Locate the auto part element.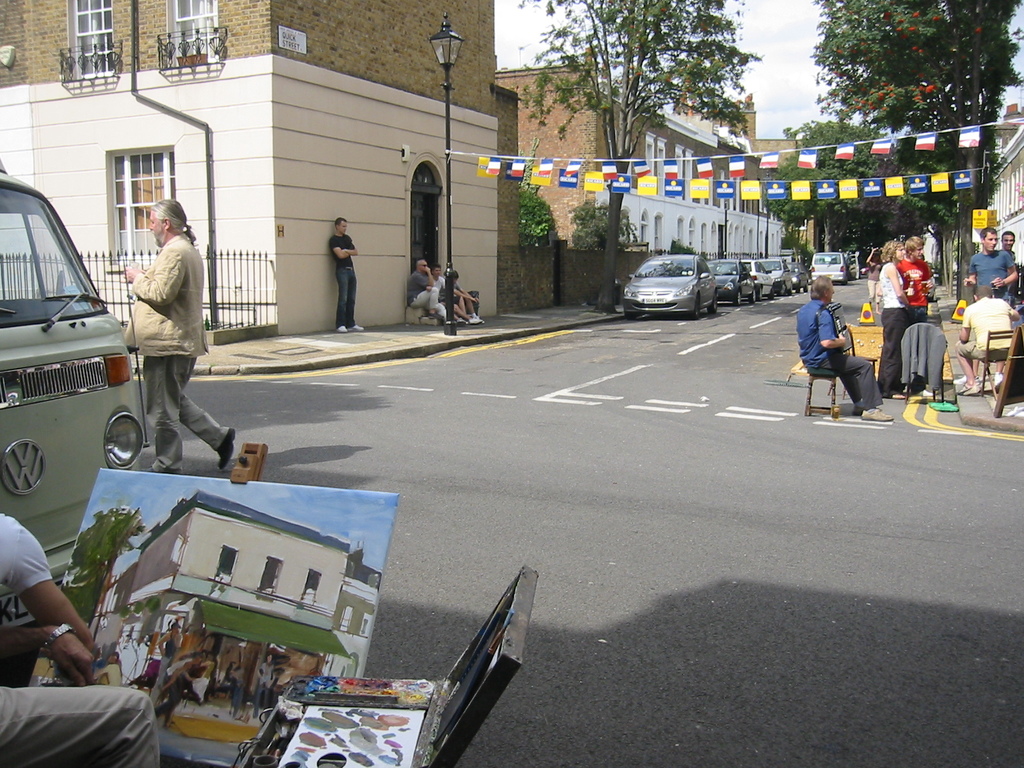
Element bbox: x1=108 y1=349 x2=134 y2=389.
